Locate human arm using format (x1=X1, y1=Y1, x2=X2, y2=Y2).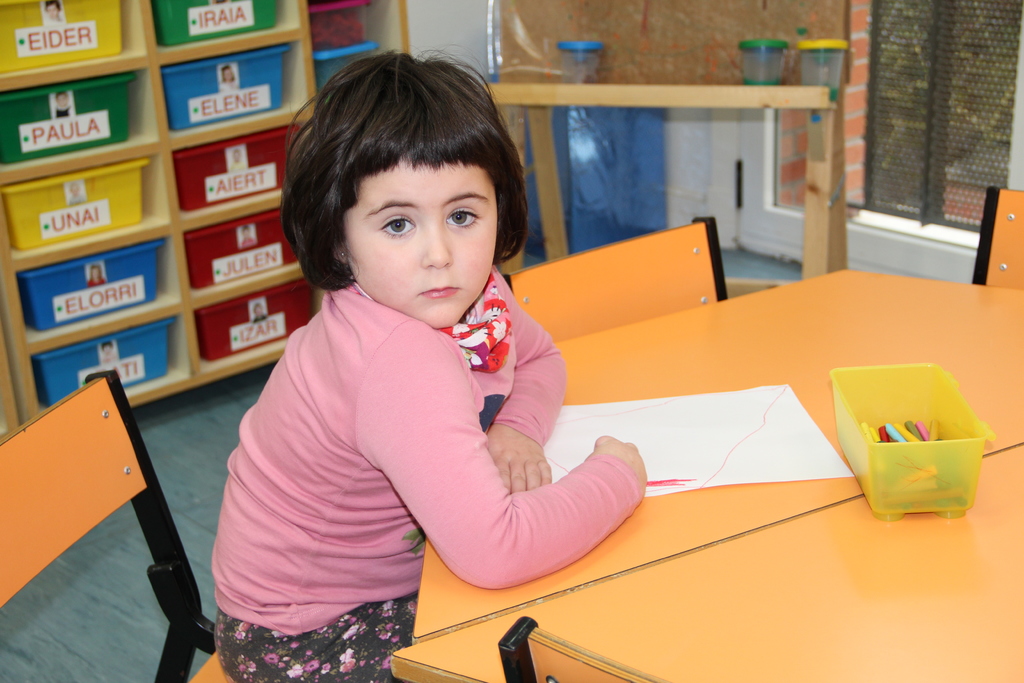
(x1=484, y1=278, x2=565, y2=497).
